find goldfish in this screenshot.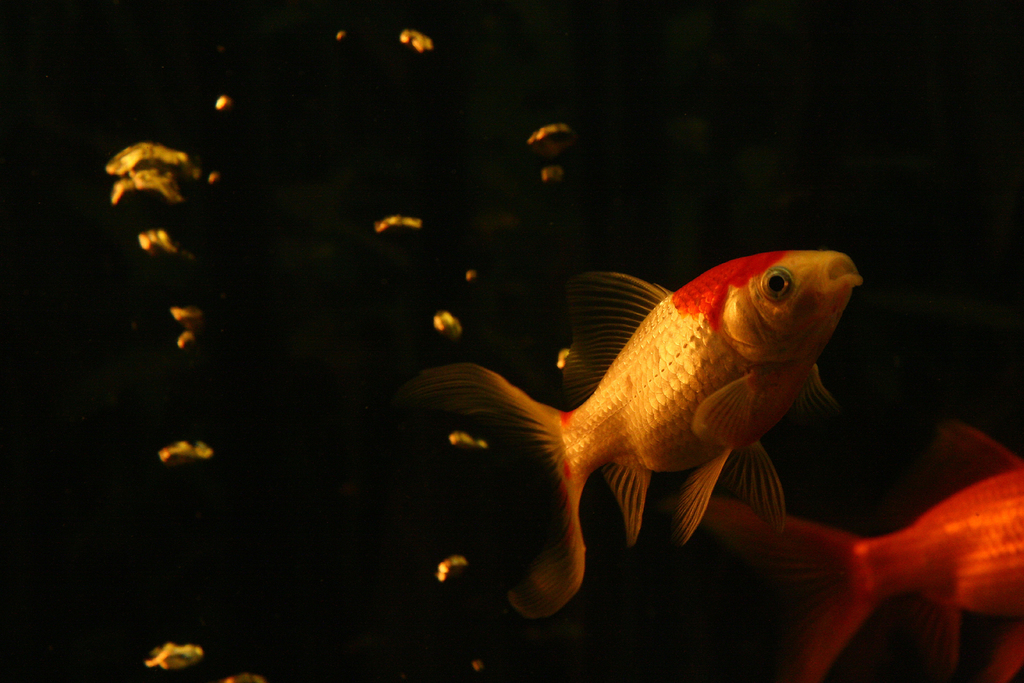
The bounding box for goldfish is 695, 418, 1023, 682.
